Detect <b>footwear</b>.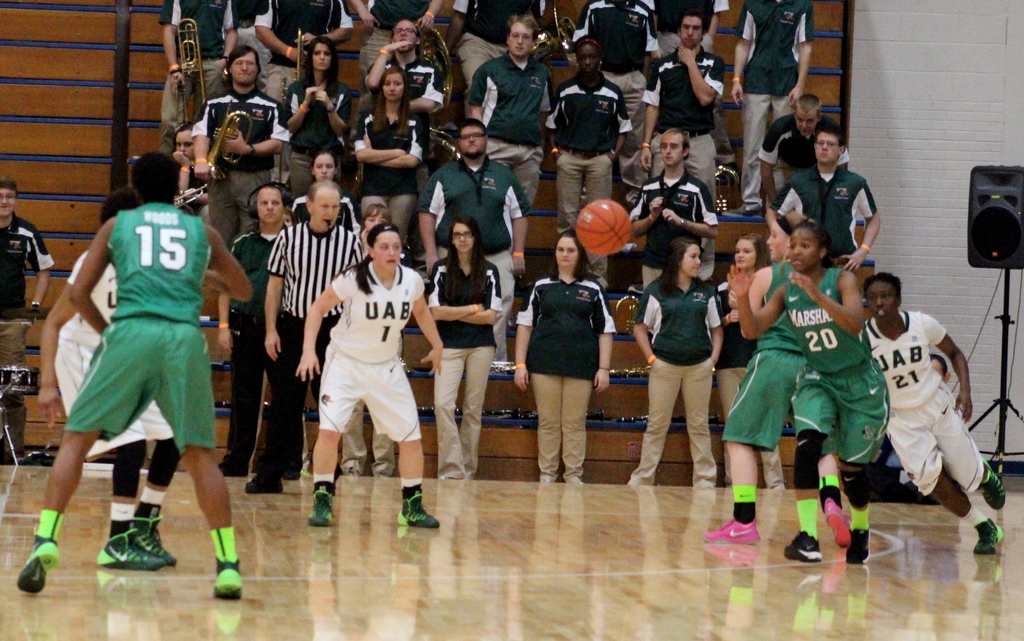
Detected at bbox(300, 466, 310, 475).
